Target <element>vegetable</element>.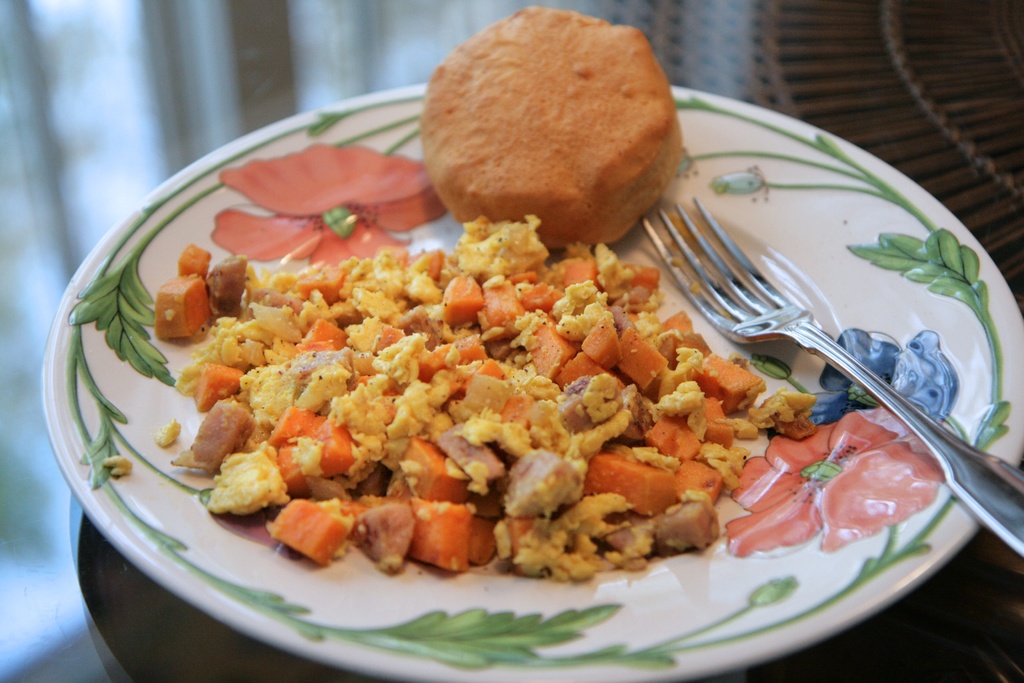
Target region: BBox(413, 350, 459, 387).
